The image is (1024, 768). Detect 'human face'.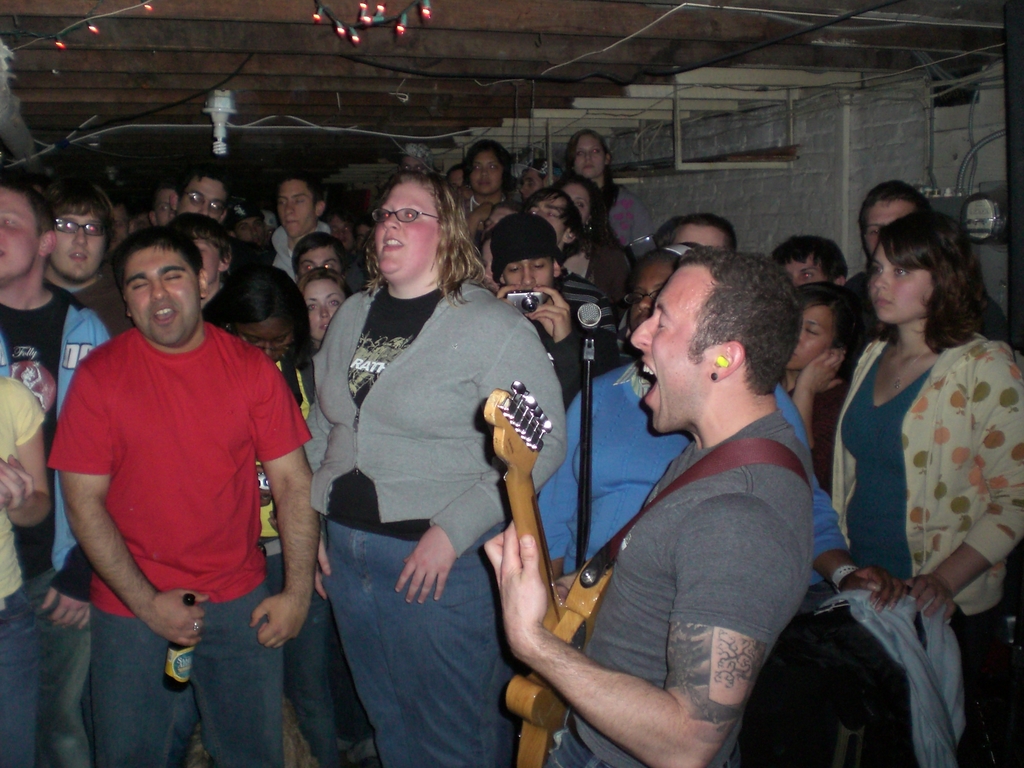
Detection: <region>675, 227, 728, 244</region>.
